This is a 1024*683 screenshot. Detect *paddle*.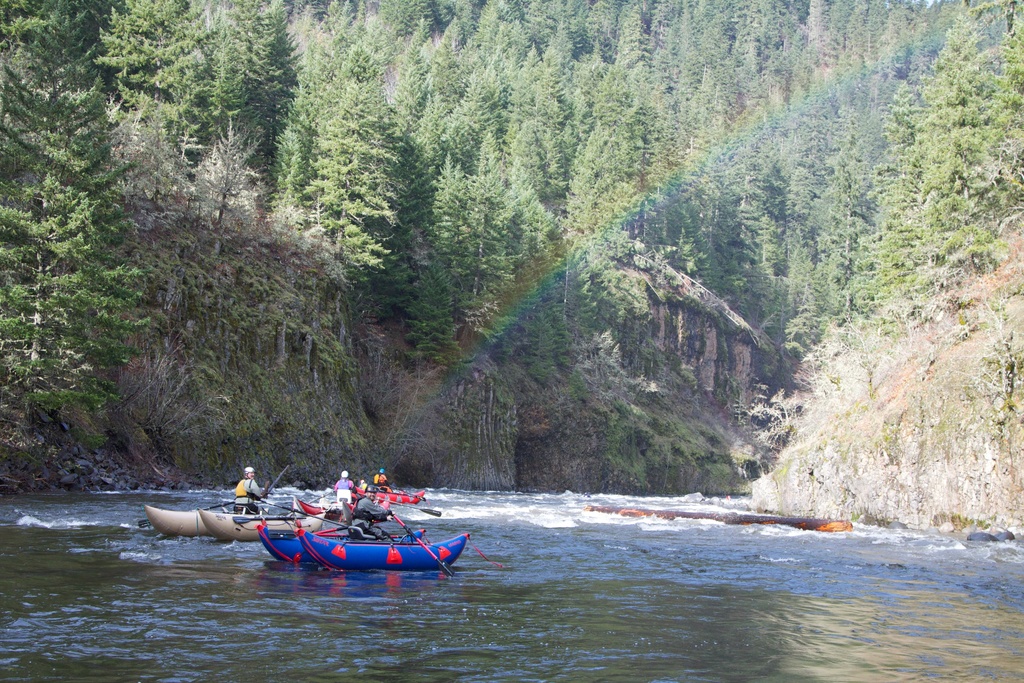
bbox(136, 501, 235, 529).
